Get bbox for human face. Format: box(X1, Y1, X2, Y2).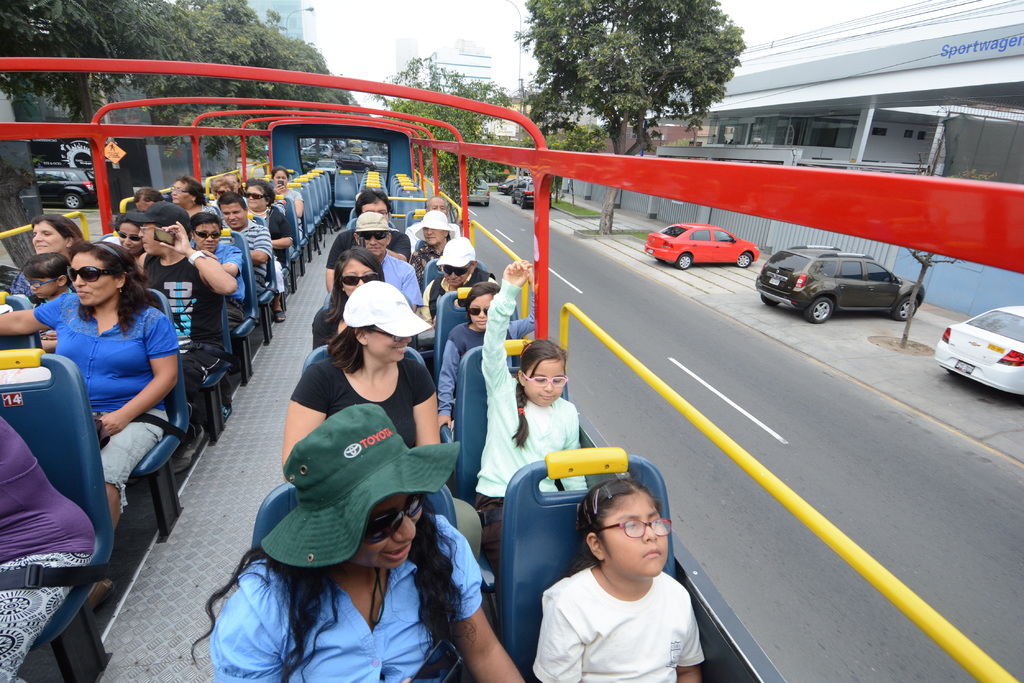
box(523, 355, 565, 406).
